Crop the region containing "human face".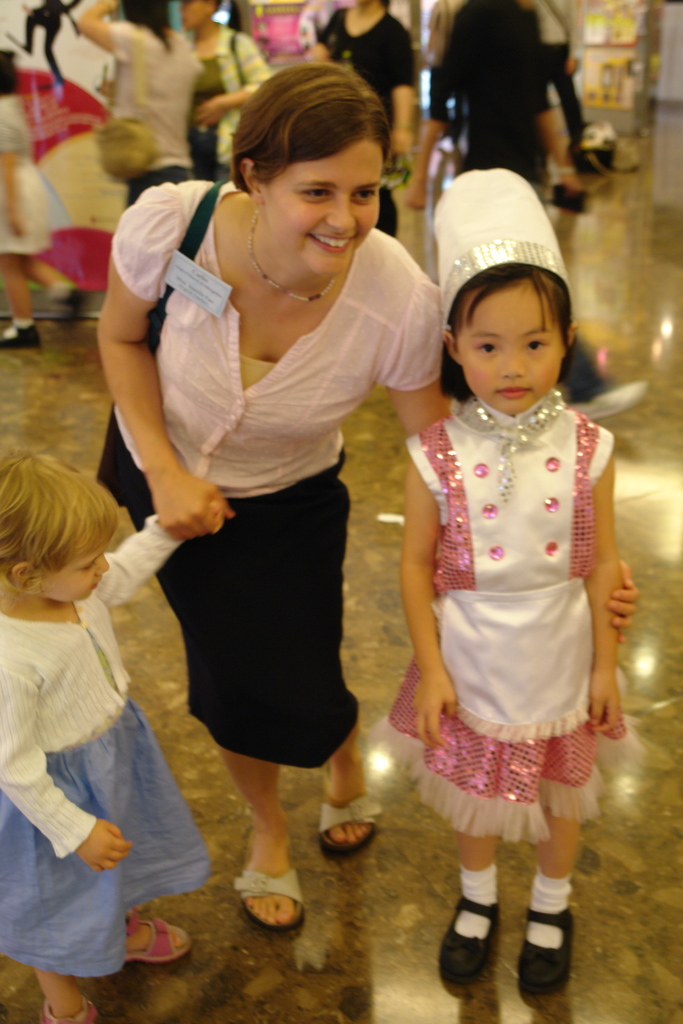
Crop region: BBox(456, 278, 565, 415).
